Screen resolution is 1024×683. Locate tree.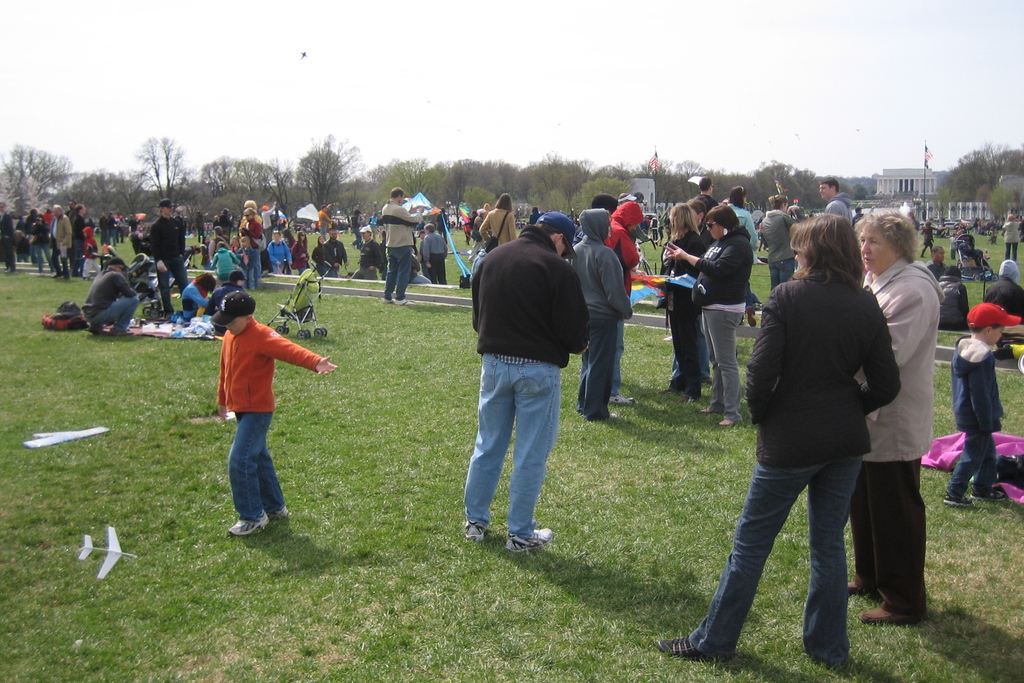
675/162/707/209.
